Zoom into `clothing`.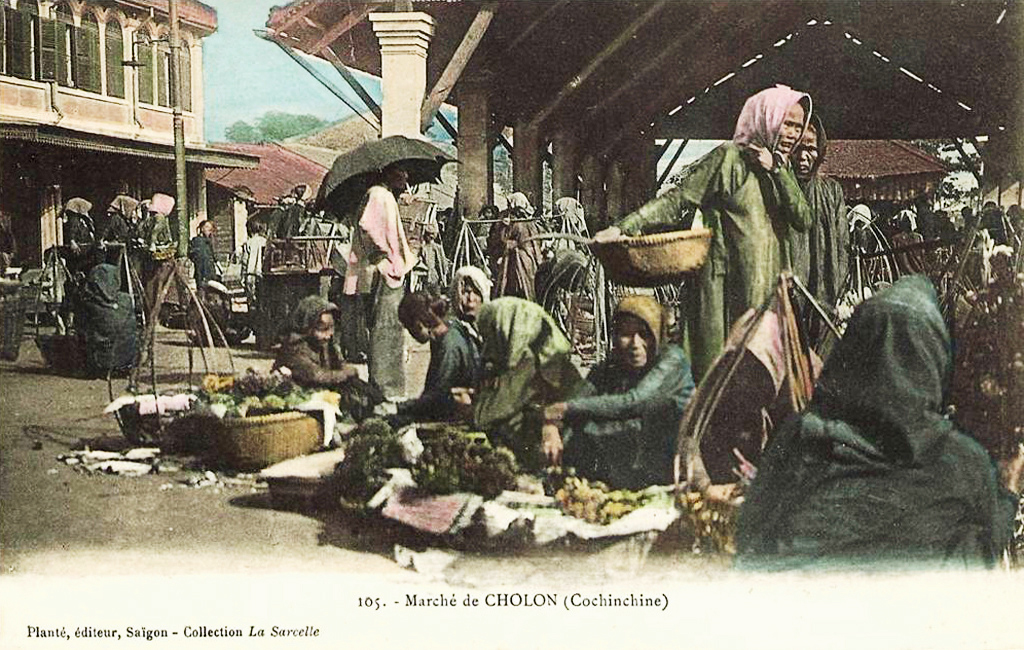
Zoom target: [186, 223, 214, 280].
